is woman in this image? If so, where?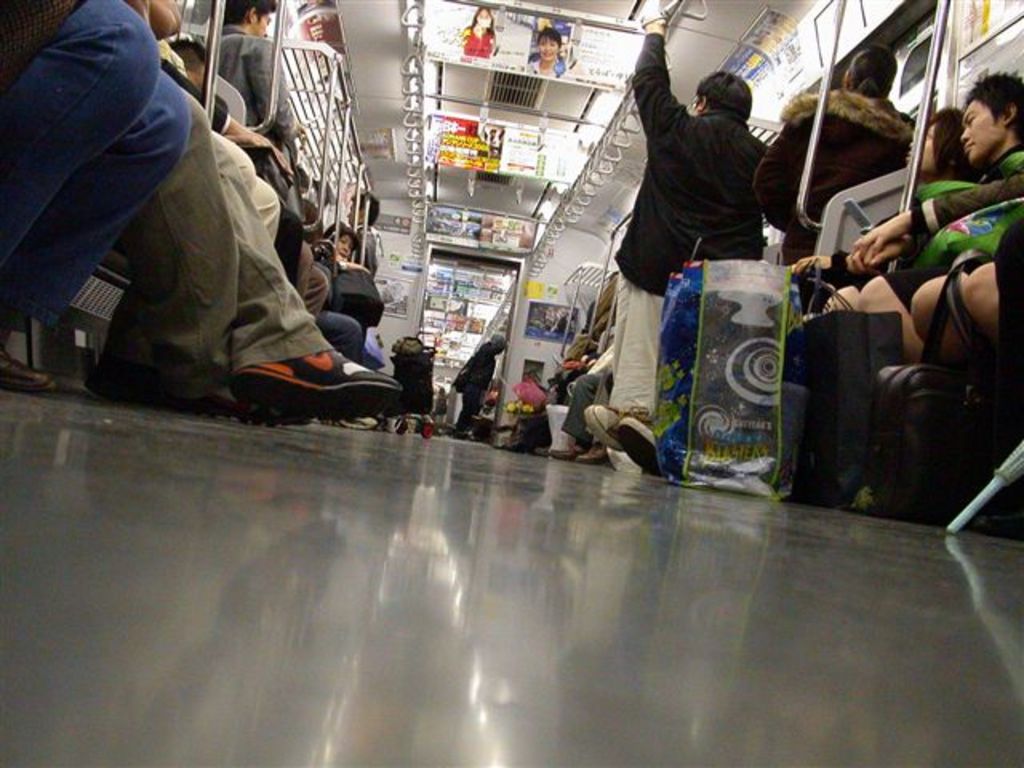
Yes, at Rect(459, 6, 498, 56).
